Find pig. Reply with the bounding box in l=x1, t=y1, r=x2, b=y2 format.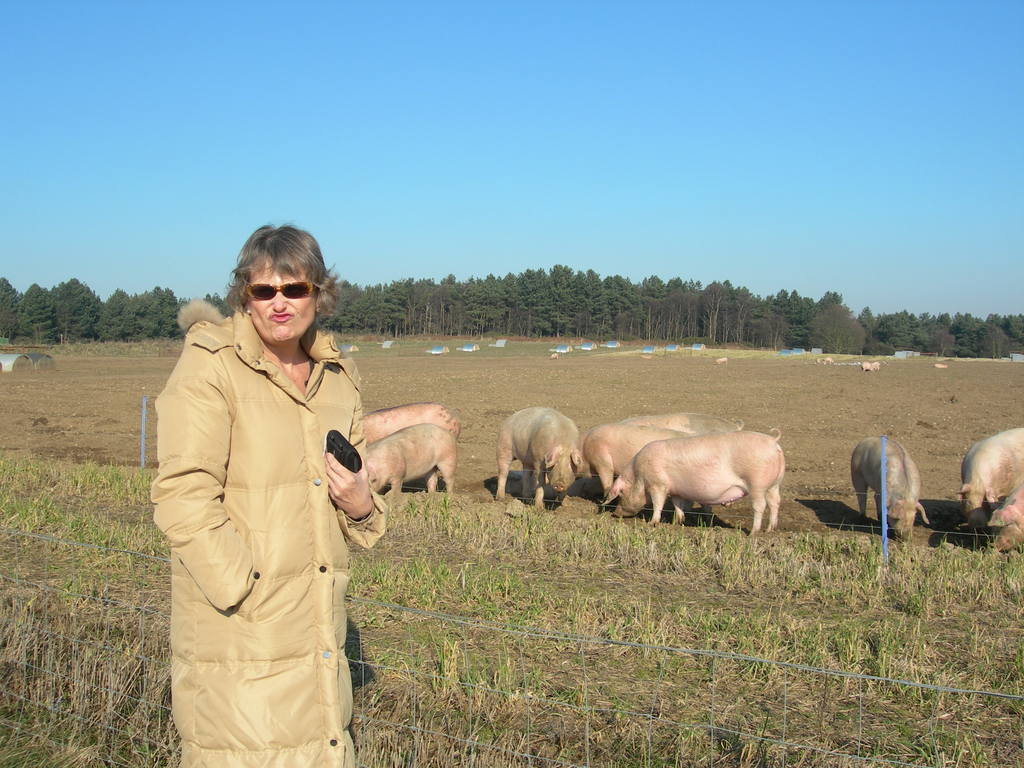
l=584, t=420, r=712, b=525.
